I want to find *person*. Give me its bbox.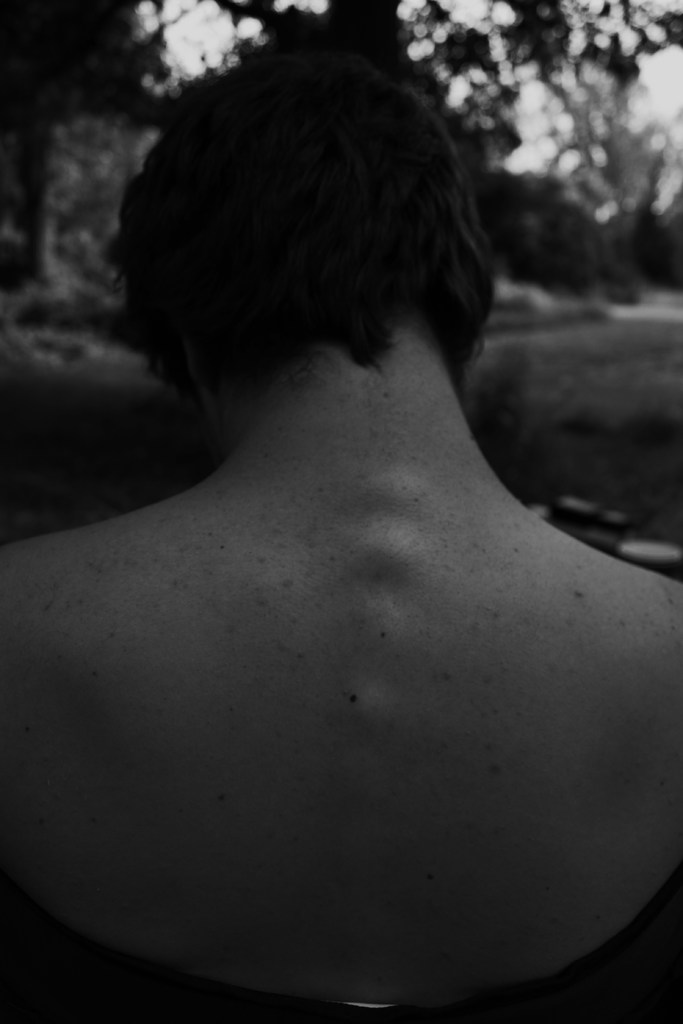
(left=0, top=36, right=682, bottom=1023).
